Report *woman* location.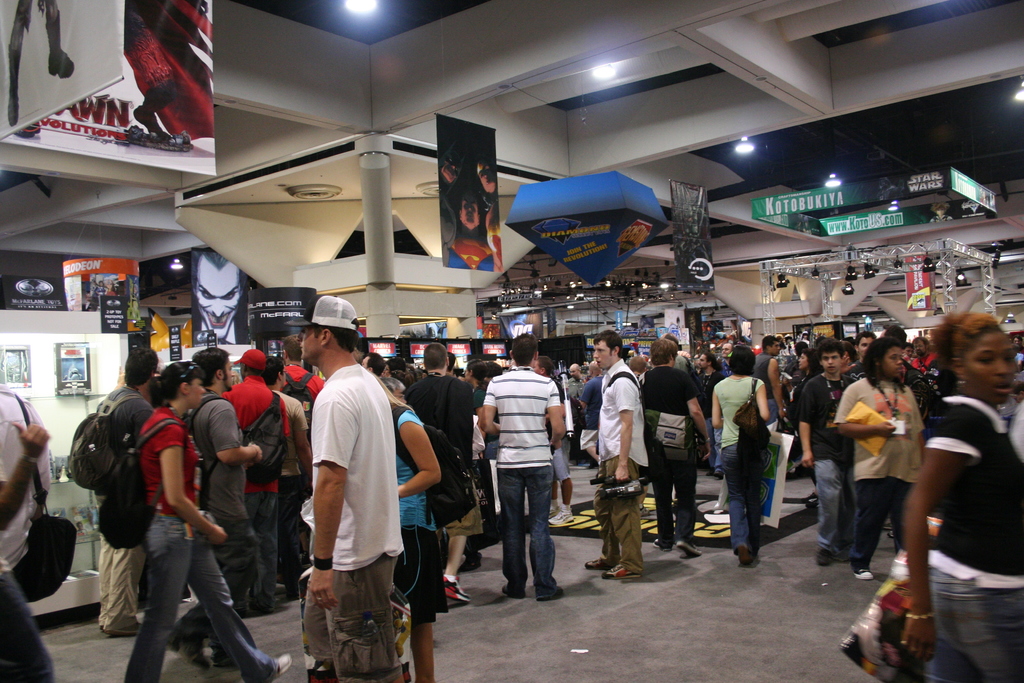
Report: select_region(372, 372, 446, 682).
